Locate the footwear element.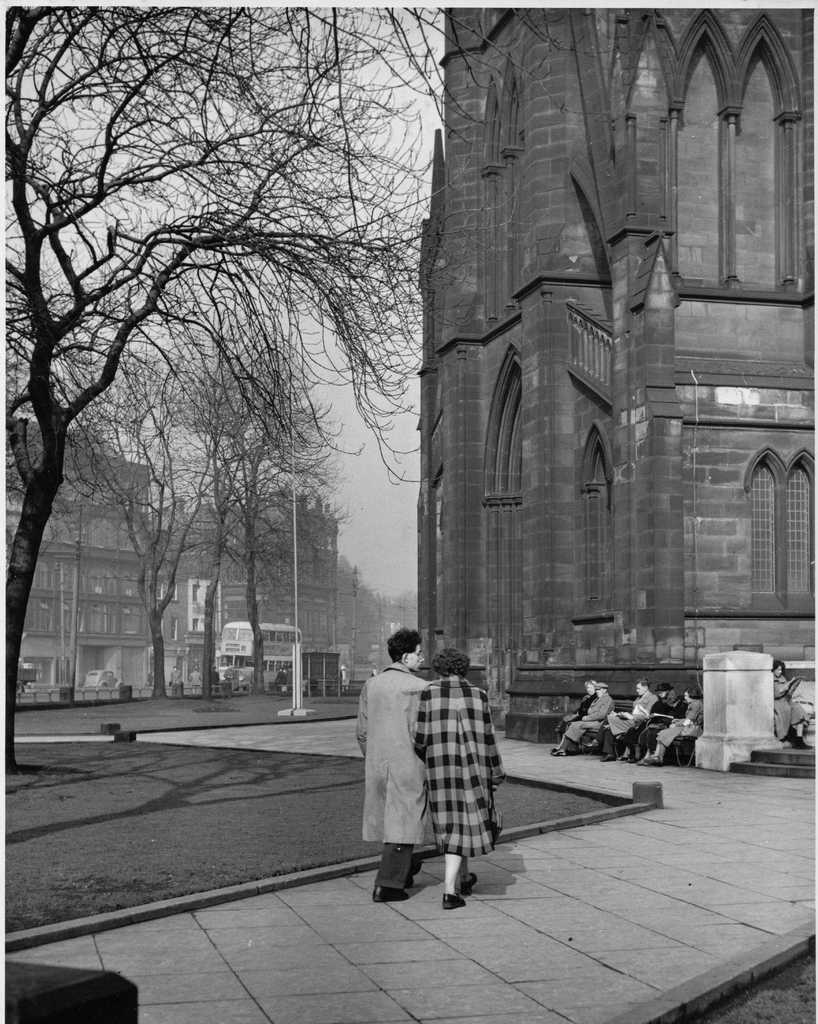
Element bbox: rect(412, 867, 419, 875).
